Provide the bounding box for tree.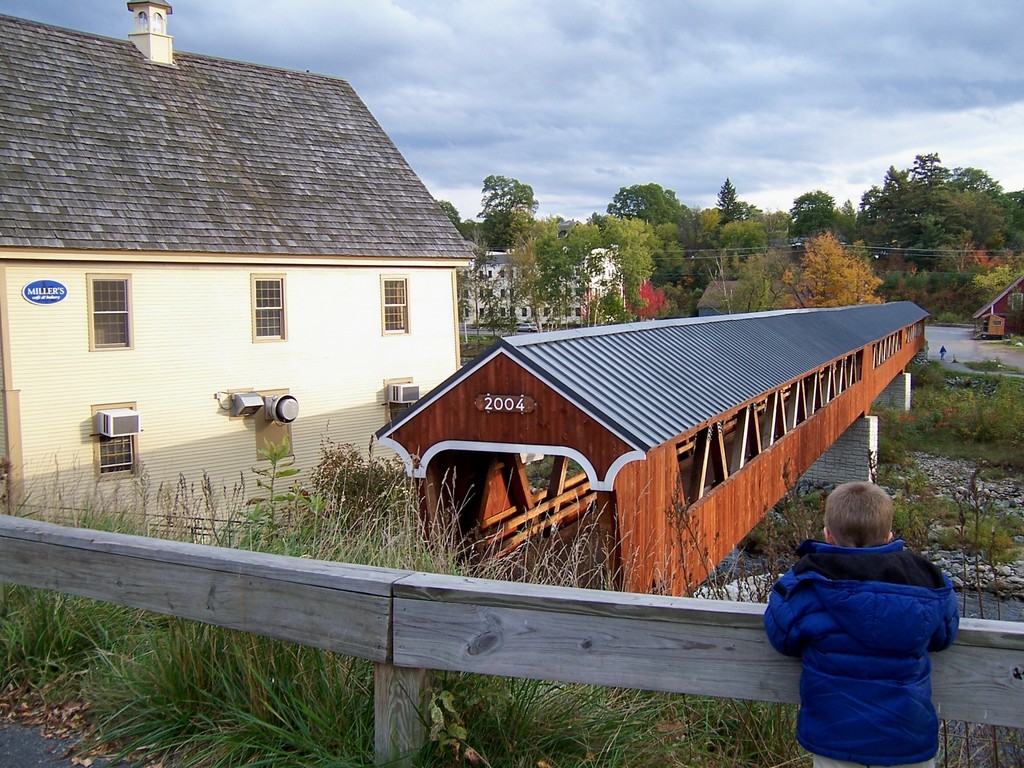
(700, 173, 799, 275).
